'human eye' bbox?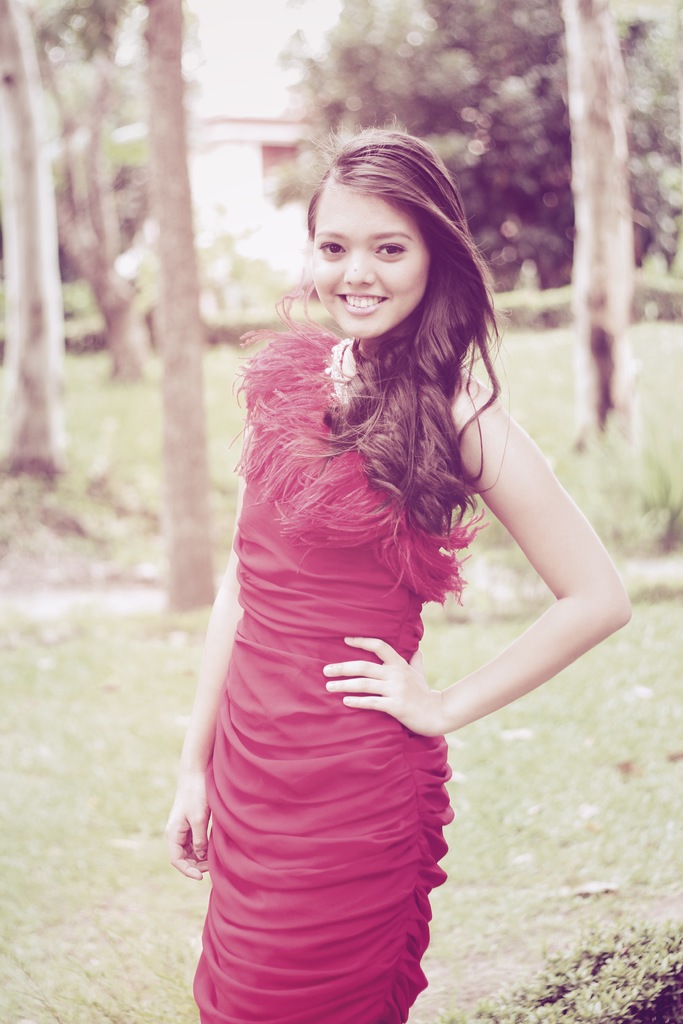
crop(375, 239, 404, 259)
